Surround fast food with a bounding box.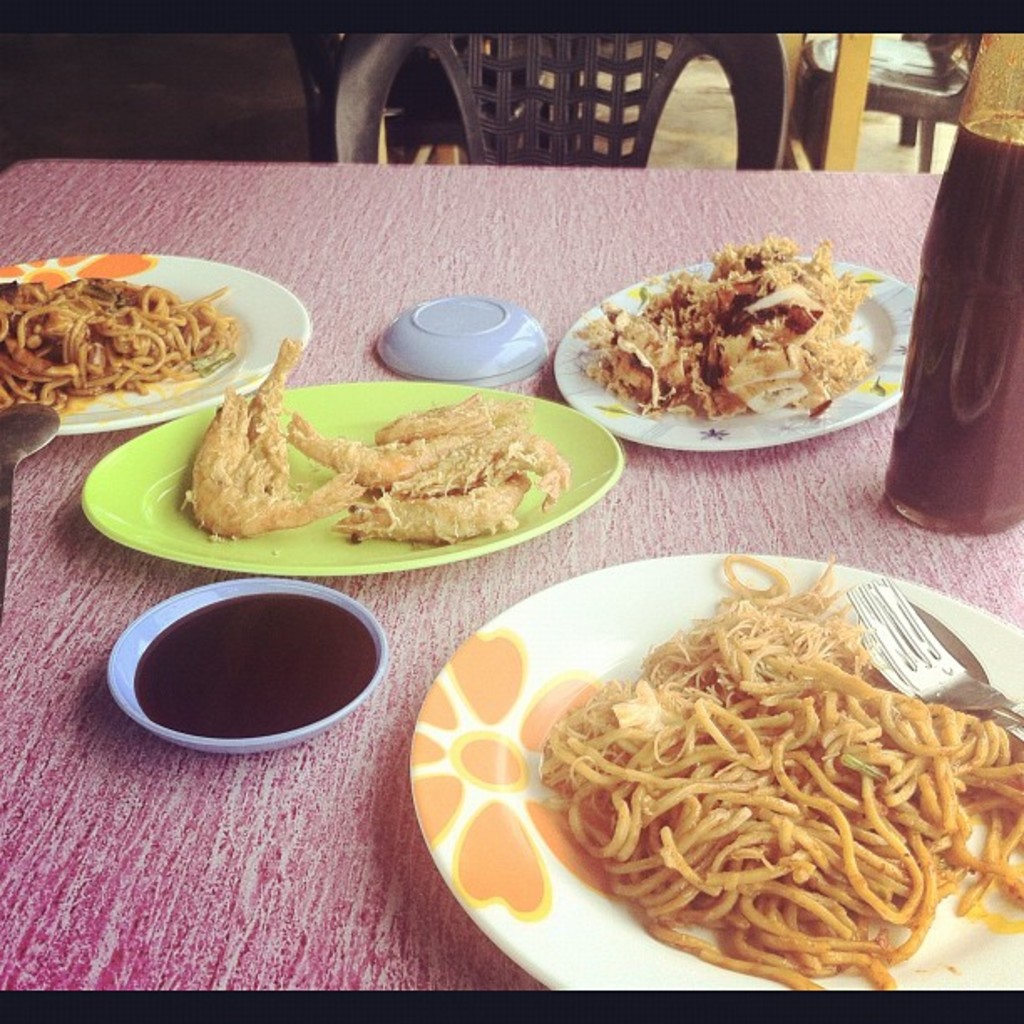
box=[284, 393, 567, 534].
